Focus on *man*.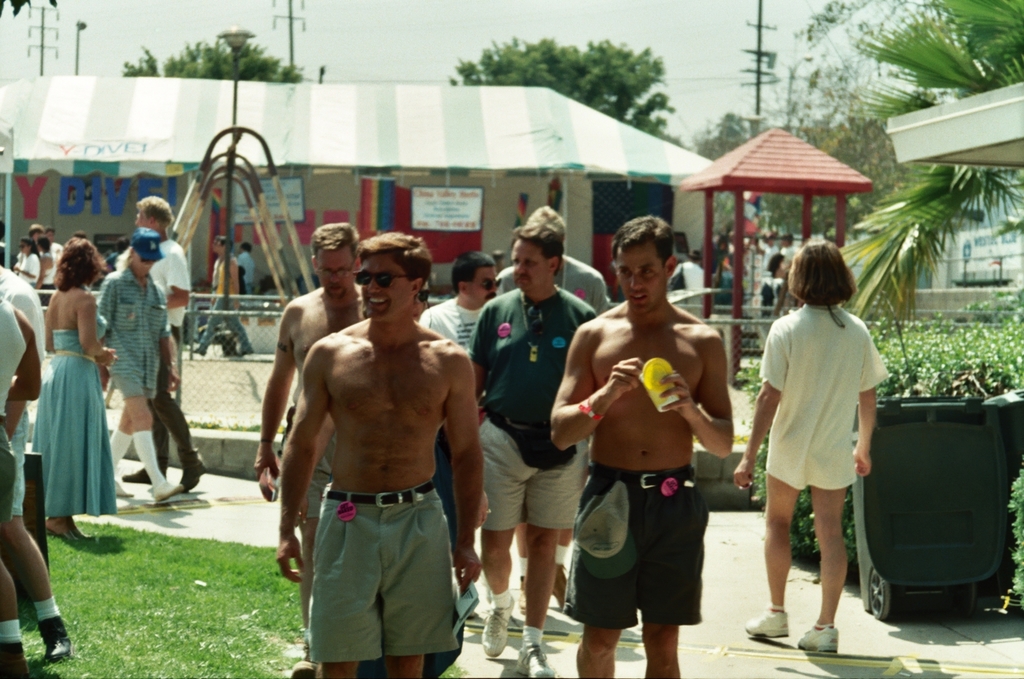
Focused at rect(548, 213, 737, 678).
